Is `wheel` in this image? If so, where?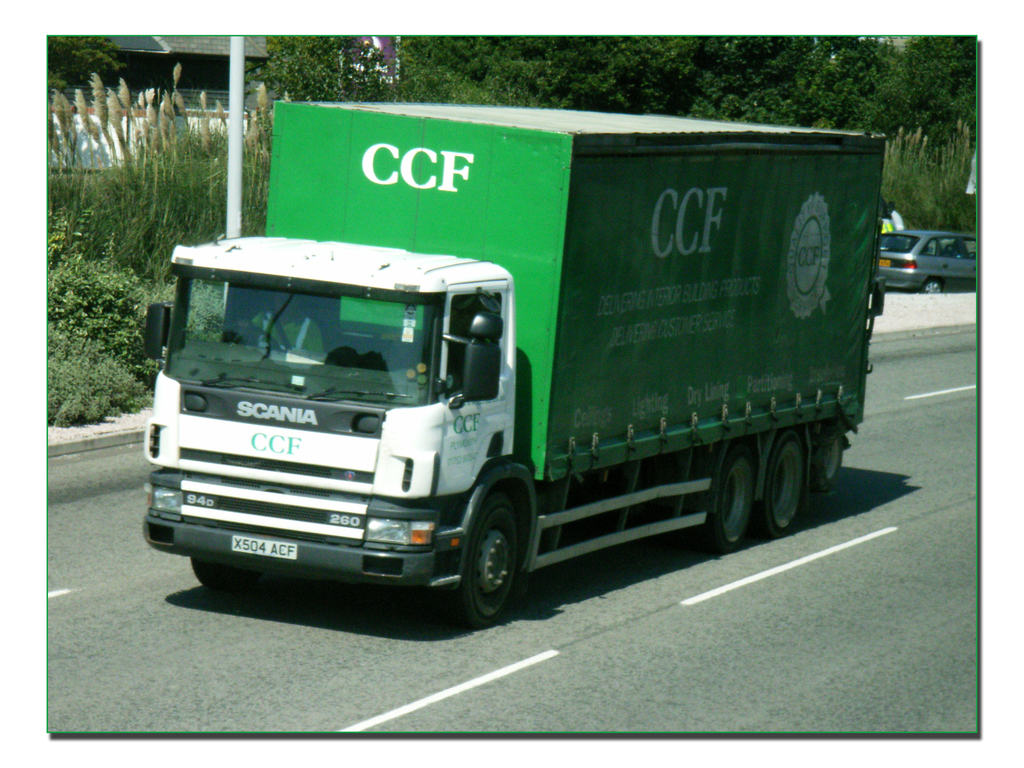
Yes, at 922,280,943,294.
